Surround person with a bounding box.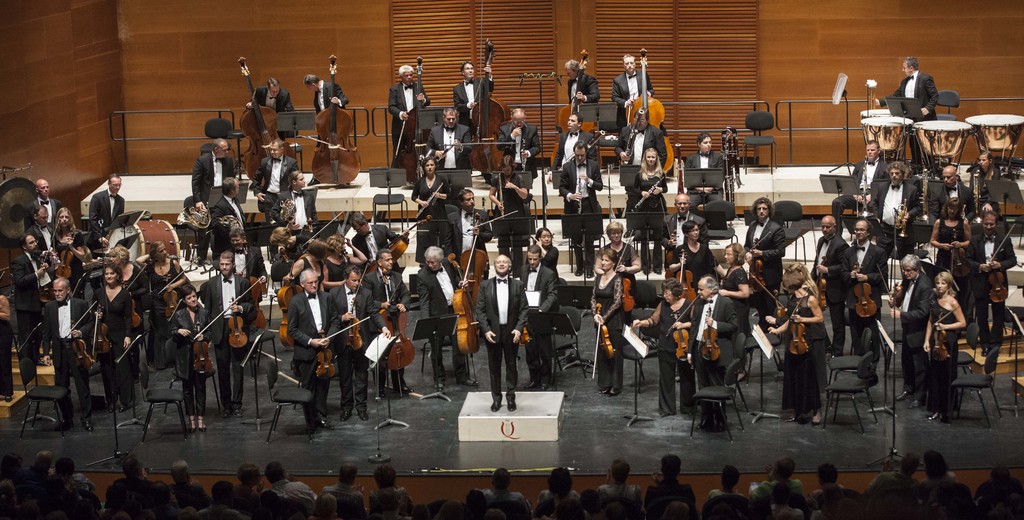
<bbox>577, 243, 648, 430</bbox>.
